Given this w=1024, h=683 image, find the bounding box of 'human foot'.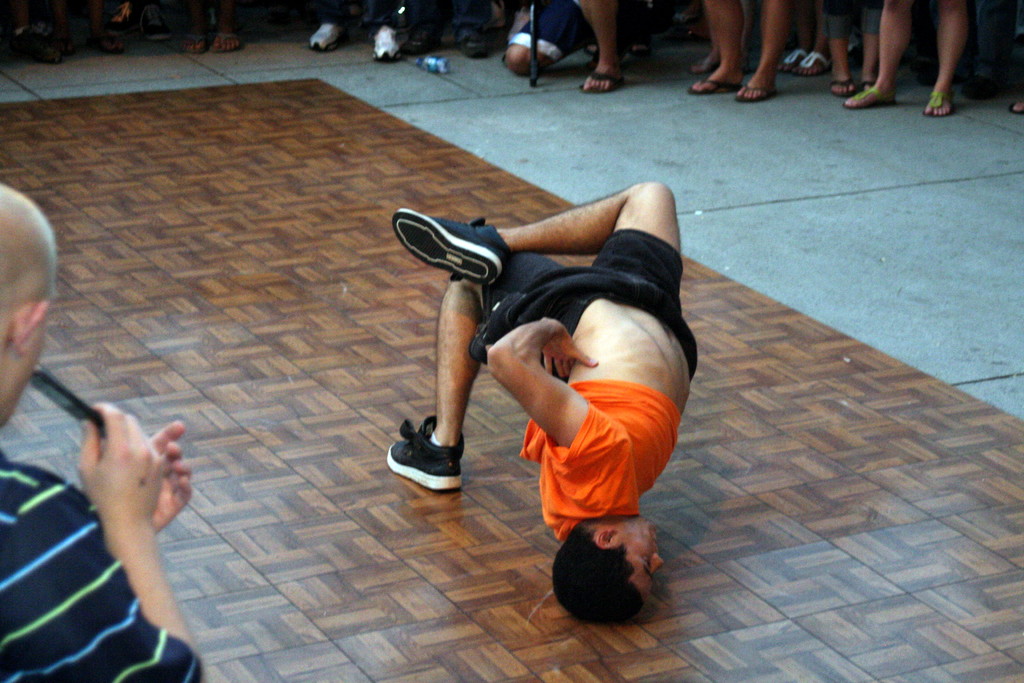
[856,76,878,89].
